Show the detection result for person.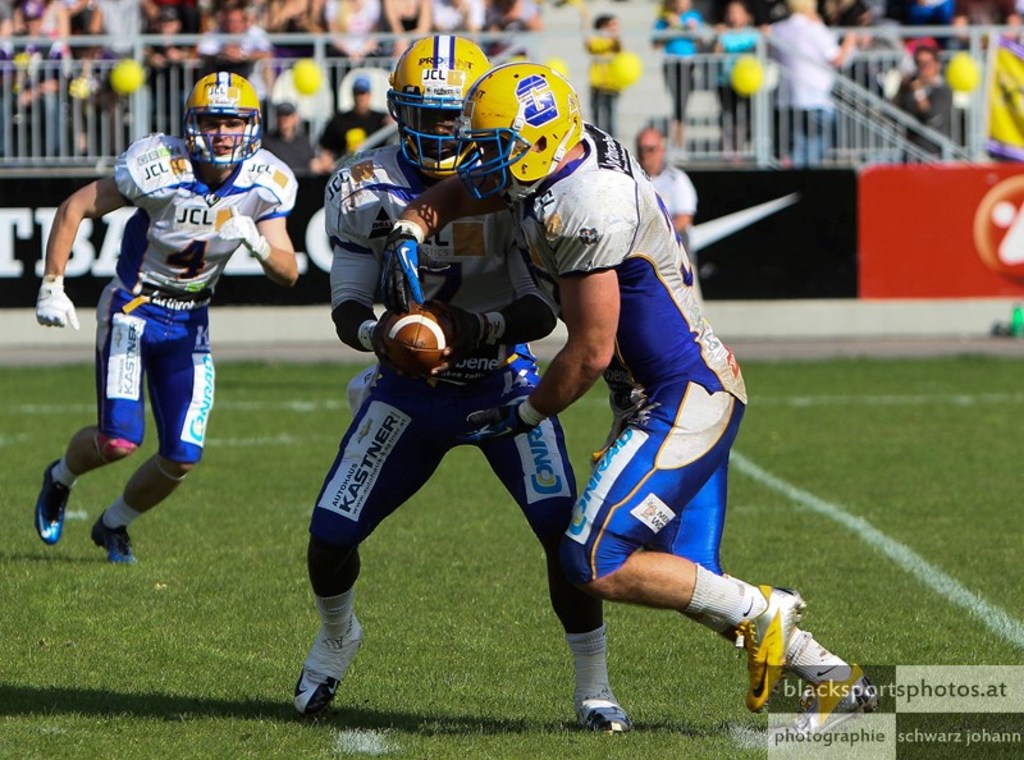
rect(712, 0, 772, 147).
